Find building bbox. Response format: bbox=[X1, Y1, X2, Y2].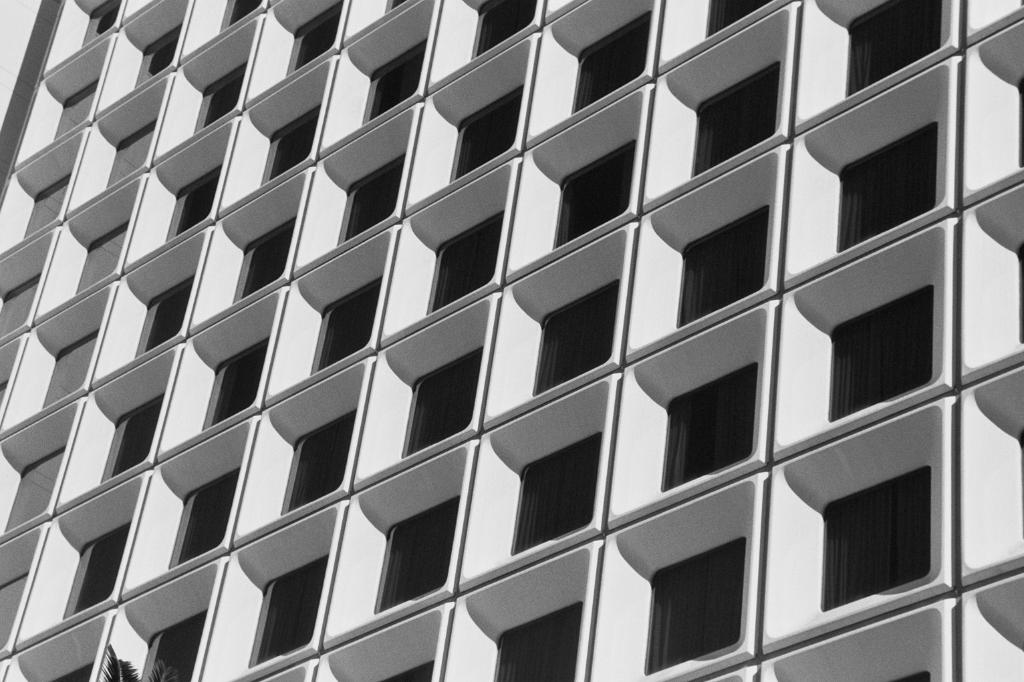
bbox=[0, 0, 1023, 681].
